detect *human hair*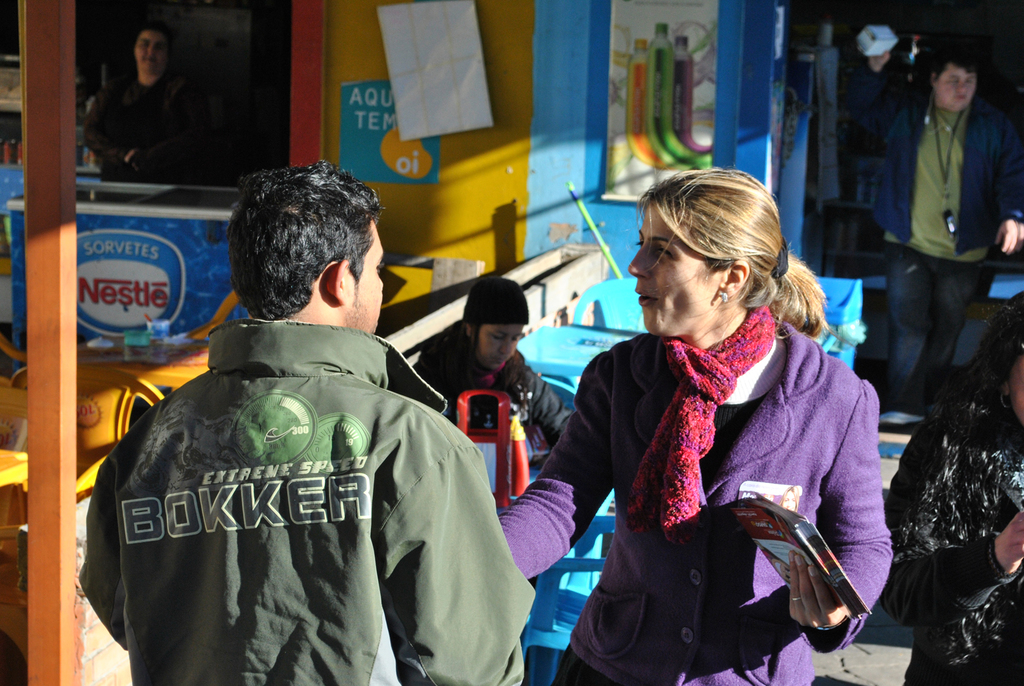
936,48,977,83
